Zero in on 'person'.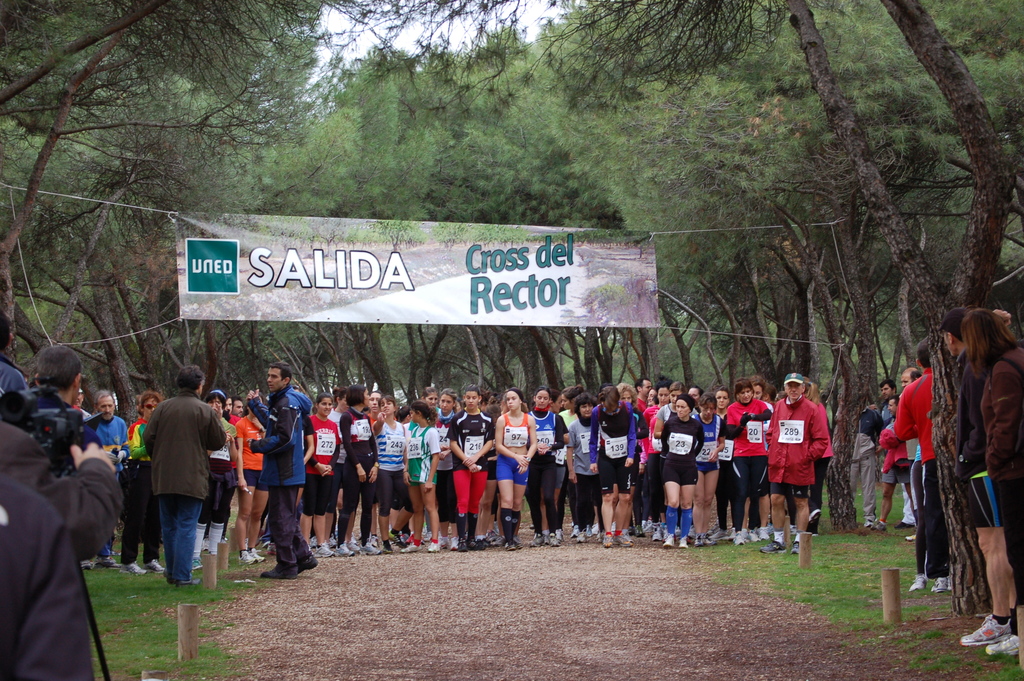
Zeroed in: <region>896, 342, 943, 585</region>.
